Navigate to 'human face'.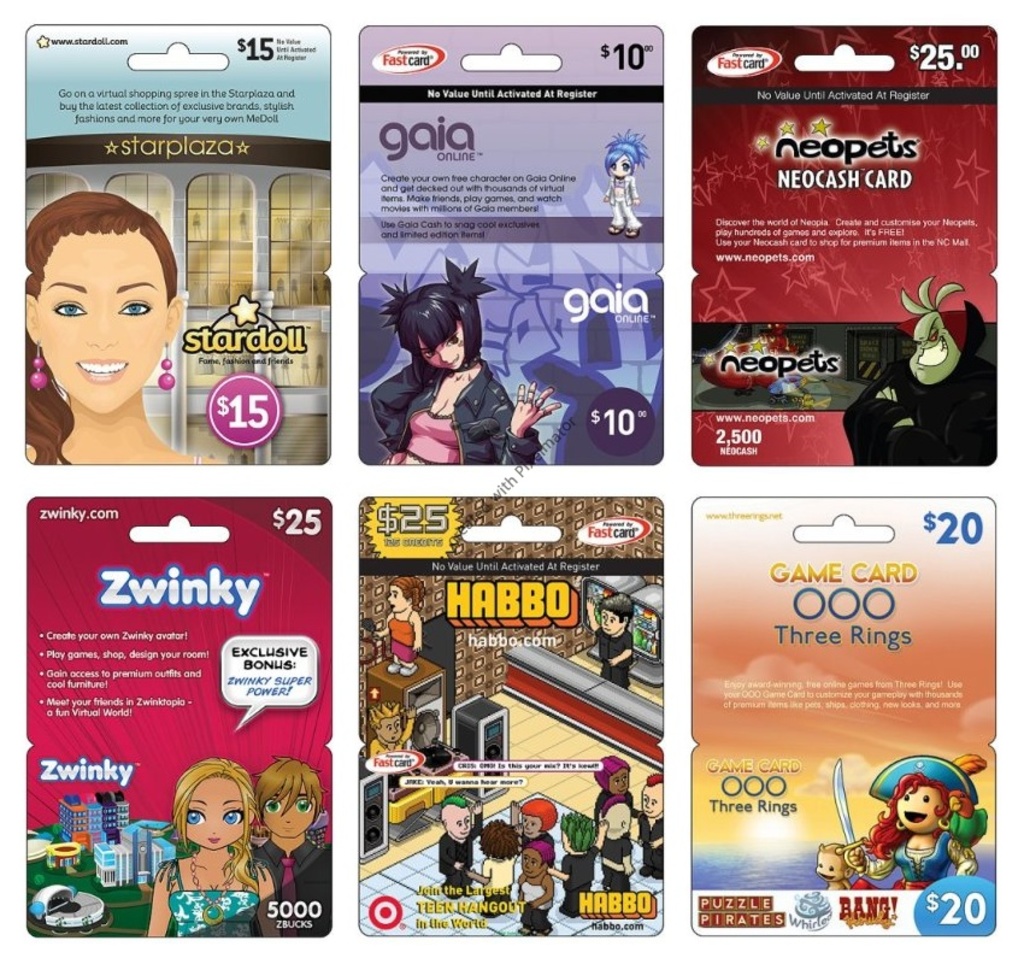
Navigation target: {"left": 600, "top": 606, "right": 620, "bottom": 635}.
